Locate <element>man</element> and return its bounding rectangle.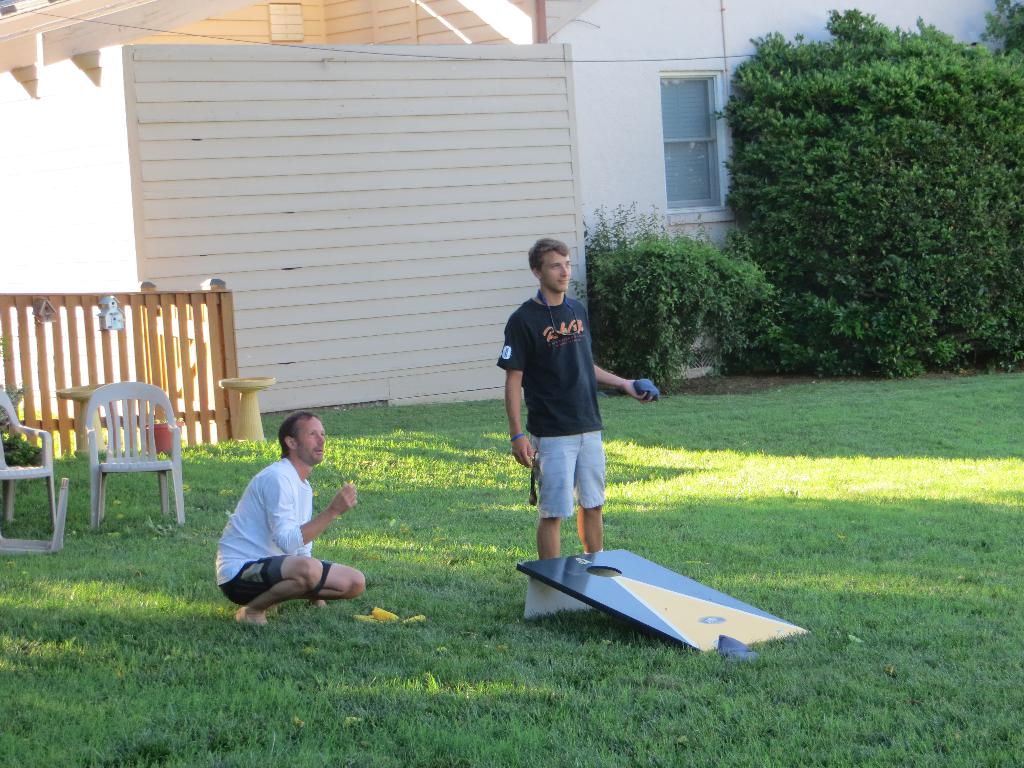
l=498, t=237, r=660, b=566.
